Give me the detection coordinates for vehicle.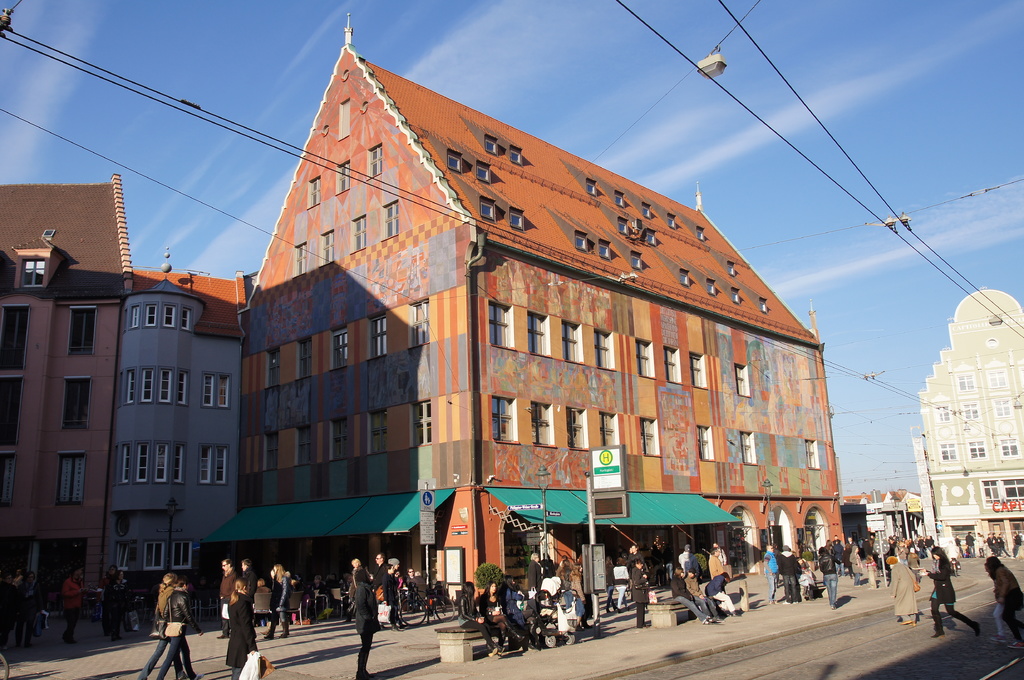
box(399, 580, 461, 629).
